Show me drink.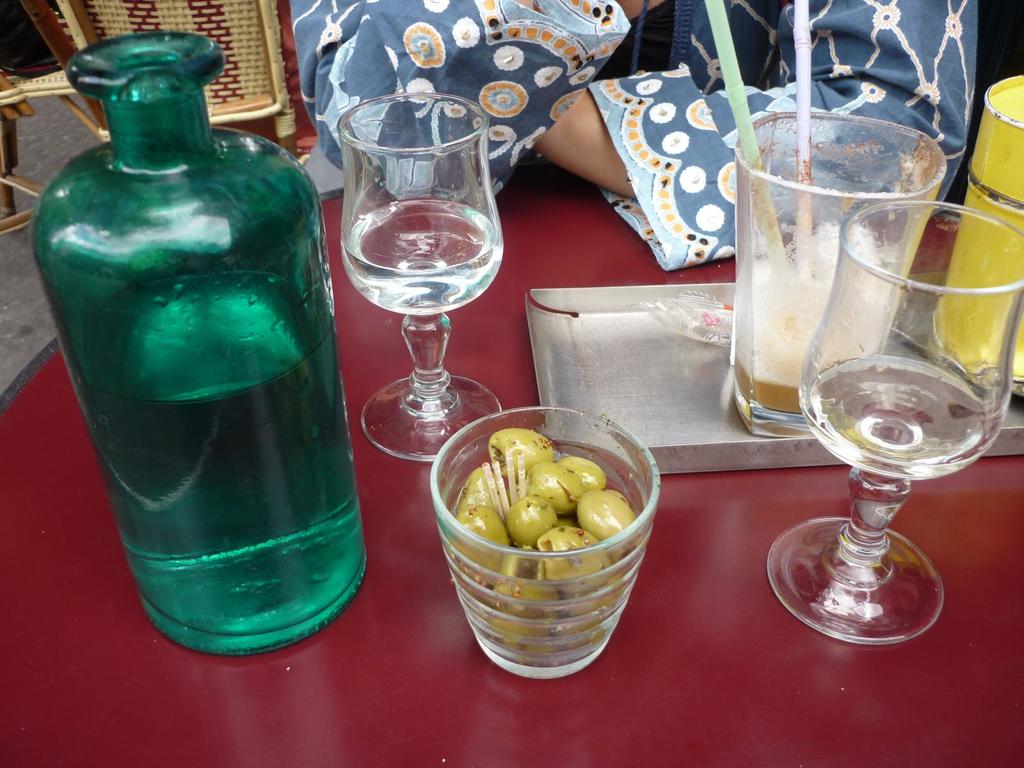
drink is here: rect(59, 276, 374, 620).
